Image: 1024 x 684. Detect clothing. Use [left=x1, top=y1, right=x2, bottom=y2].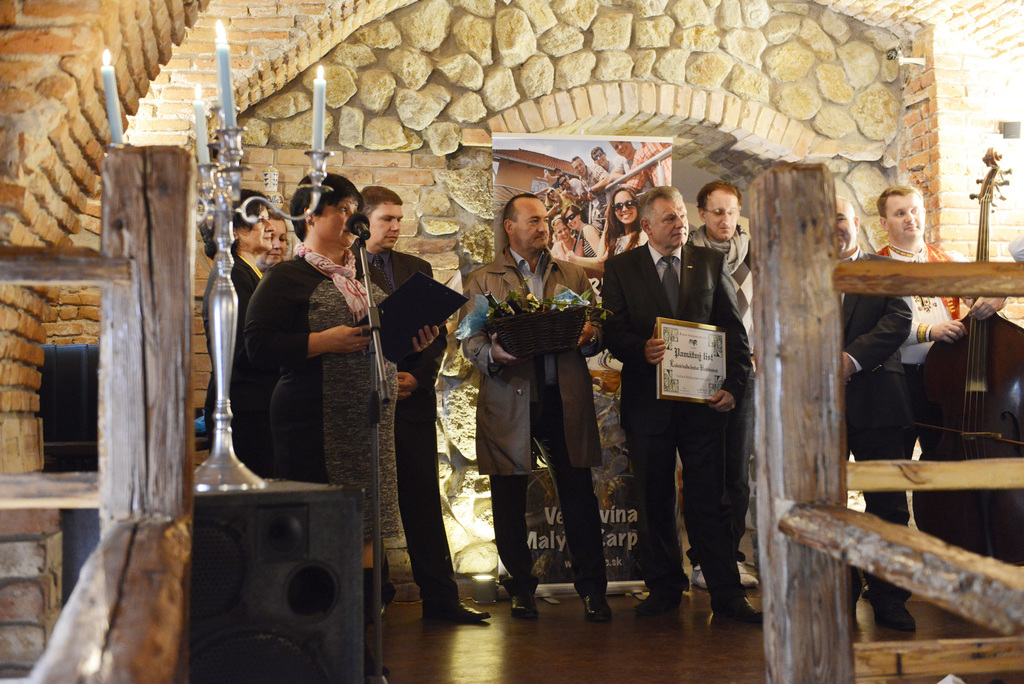
[left=599, top=236, right=756, bottom=616].
